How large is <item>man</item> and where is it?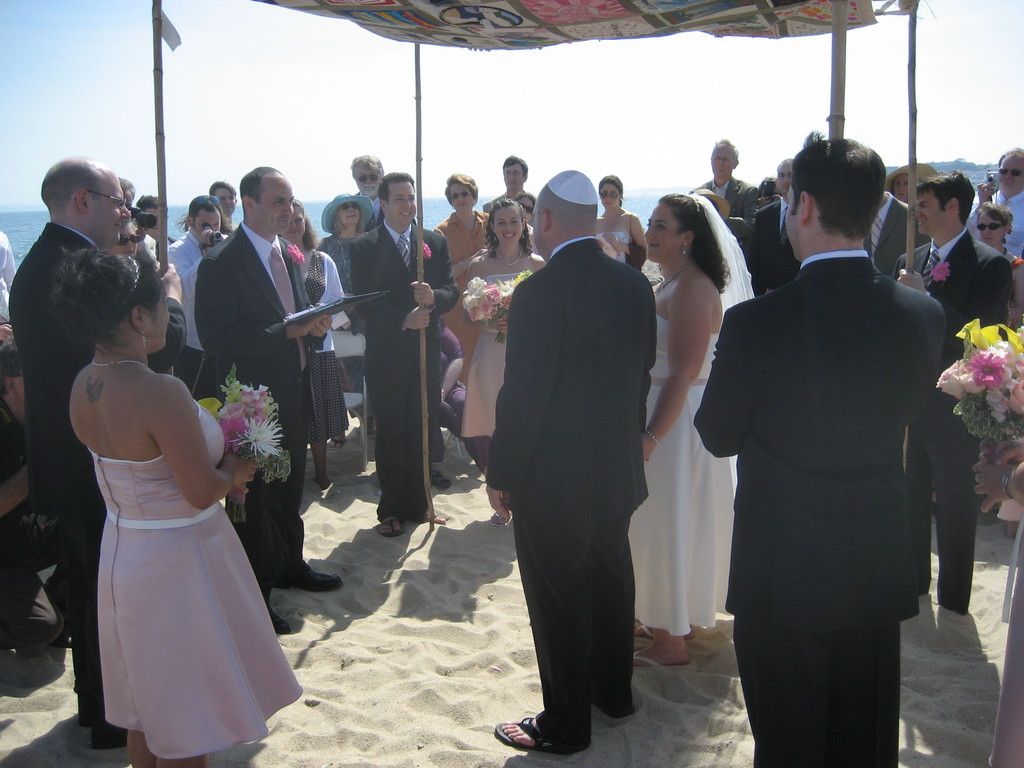
Bounding box: x1=692, y1=120, x2=979, y2=745.
